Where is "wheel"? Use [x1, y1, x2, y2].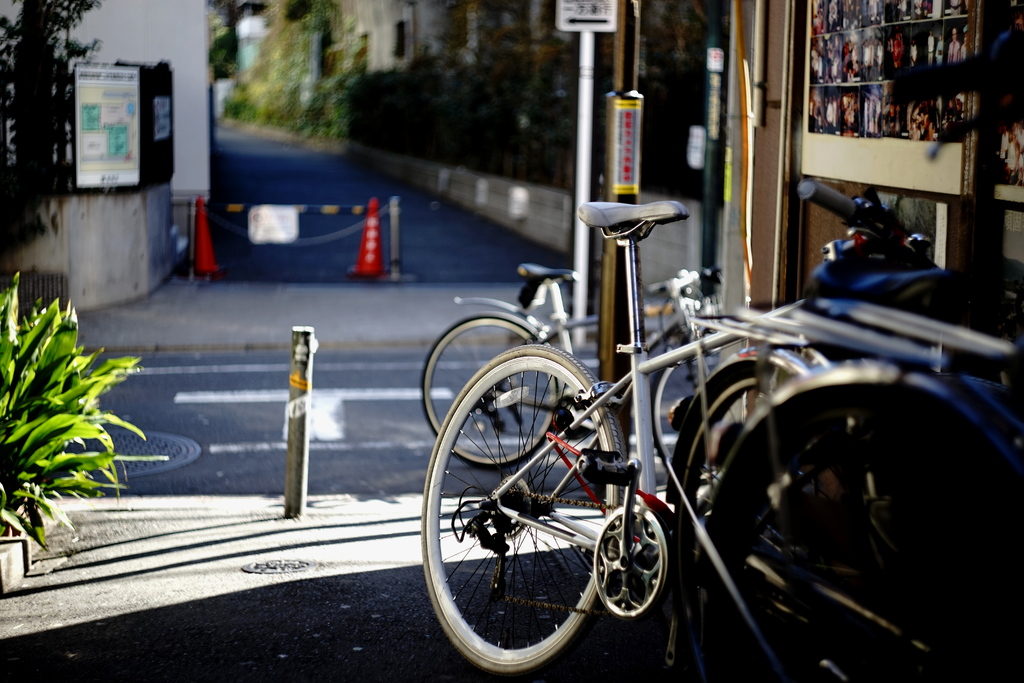
[422, 314, 561, 470].
